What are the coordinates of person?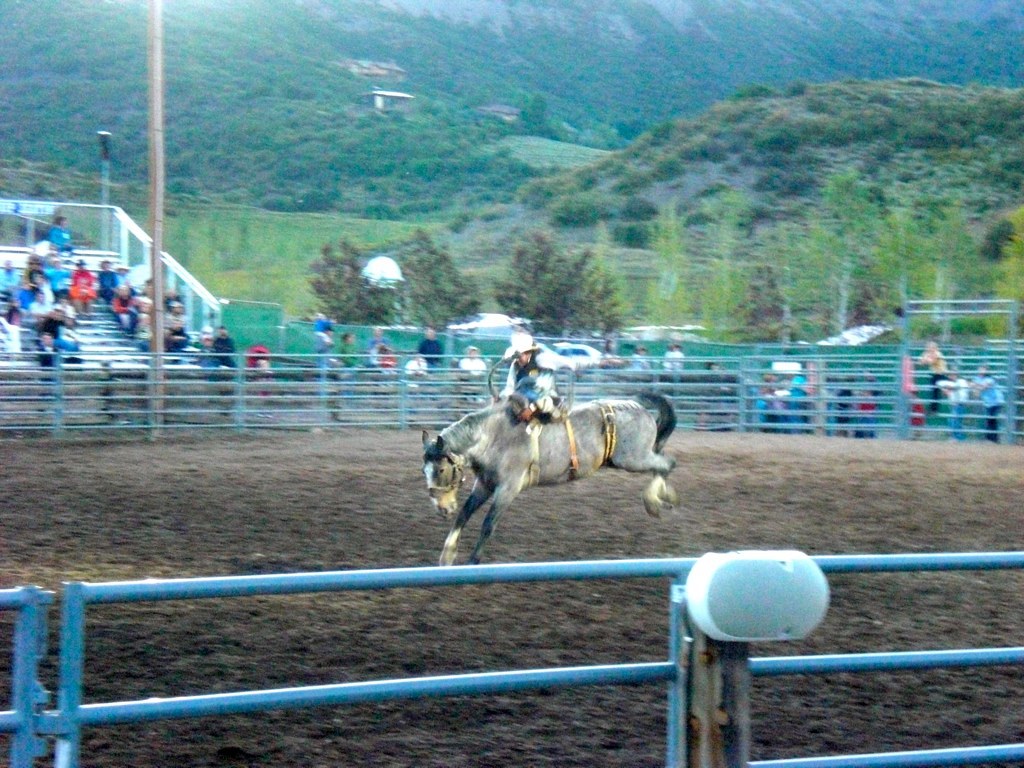
(903, 330, 952, 422).
